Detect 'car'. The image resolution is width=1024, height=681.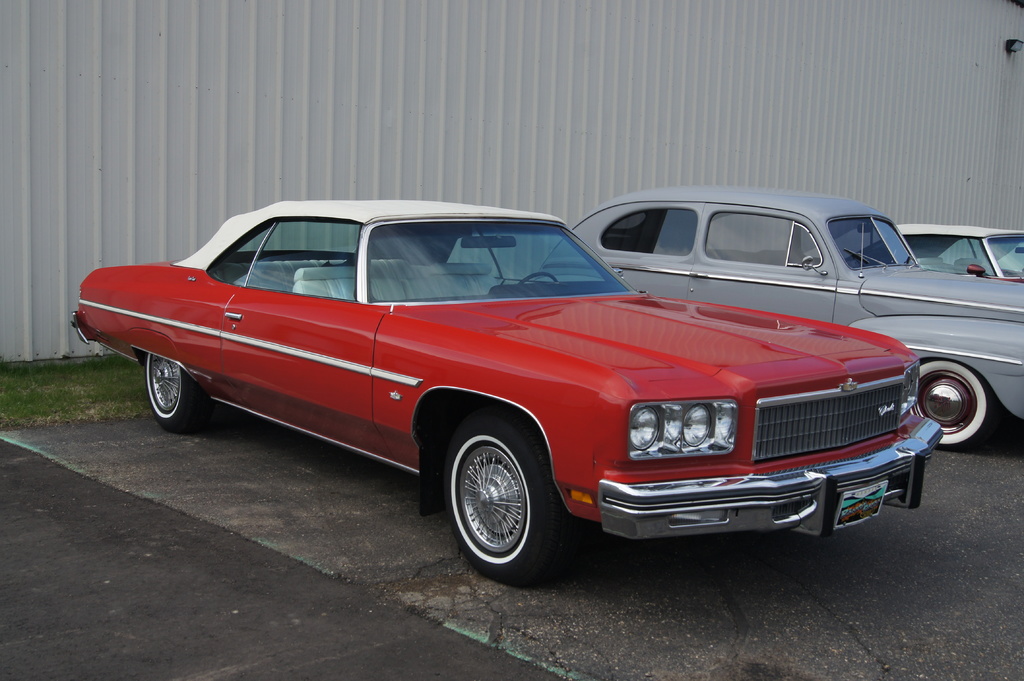
l=69, t=195, r=947, b=584.
